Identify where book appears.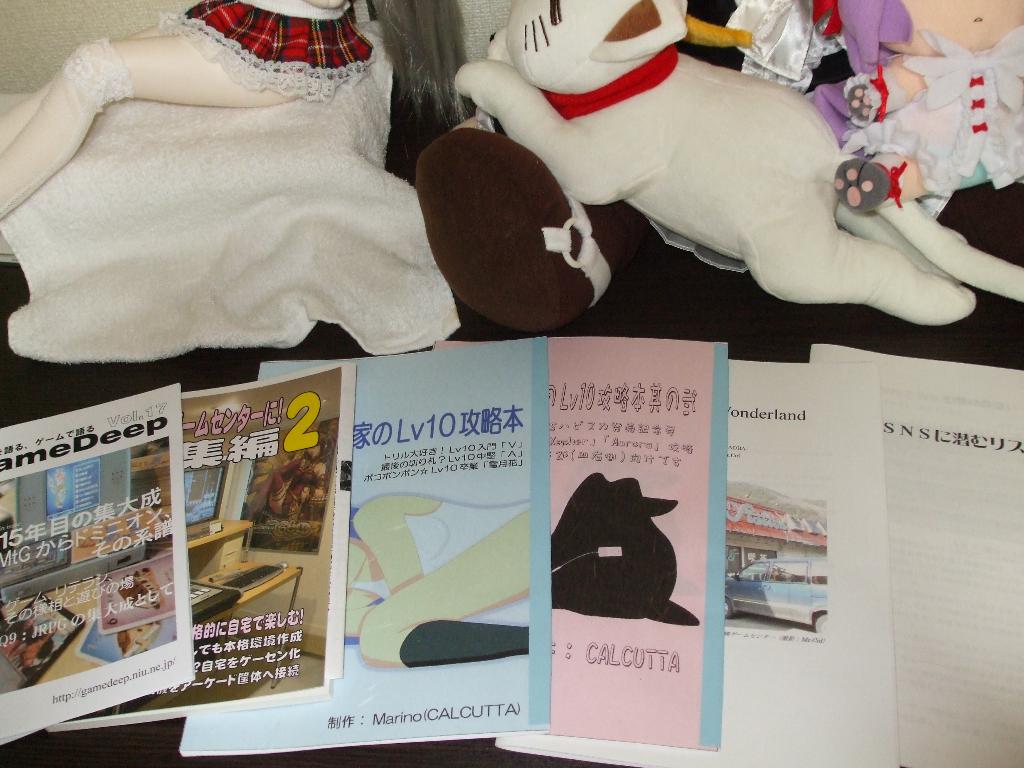
Appears at bbox=[172, 337, 547, 747].
